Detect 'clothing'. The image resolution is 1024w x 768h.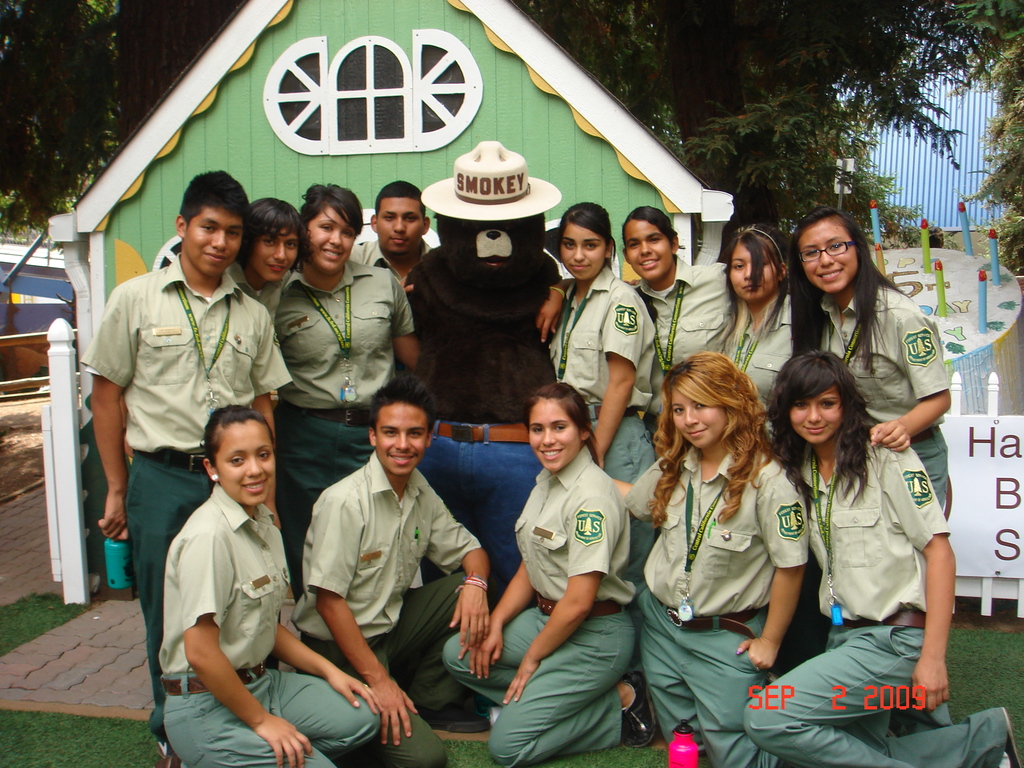
81/253/294/733.
